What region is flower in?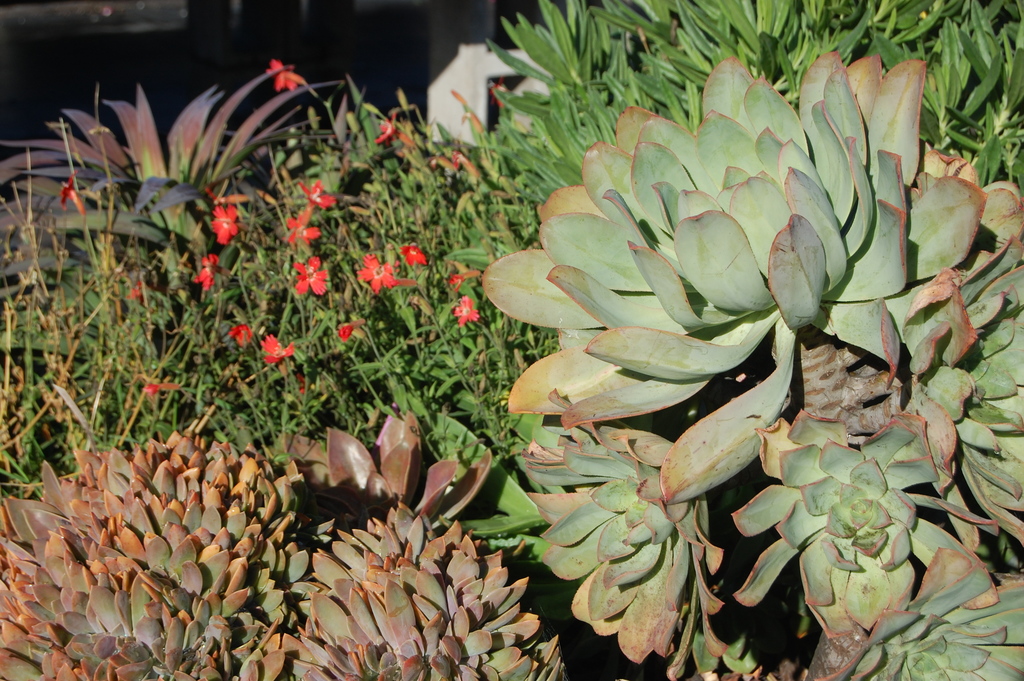
bbox=(342, 318, 353, 345).
